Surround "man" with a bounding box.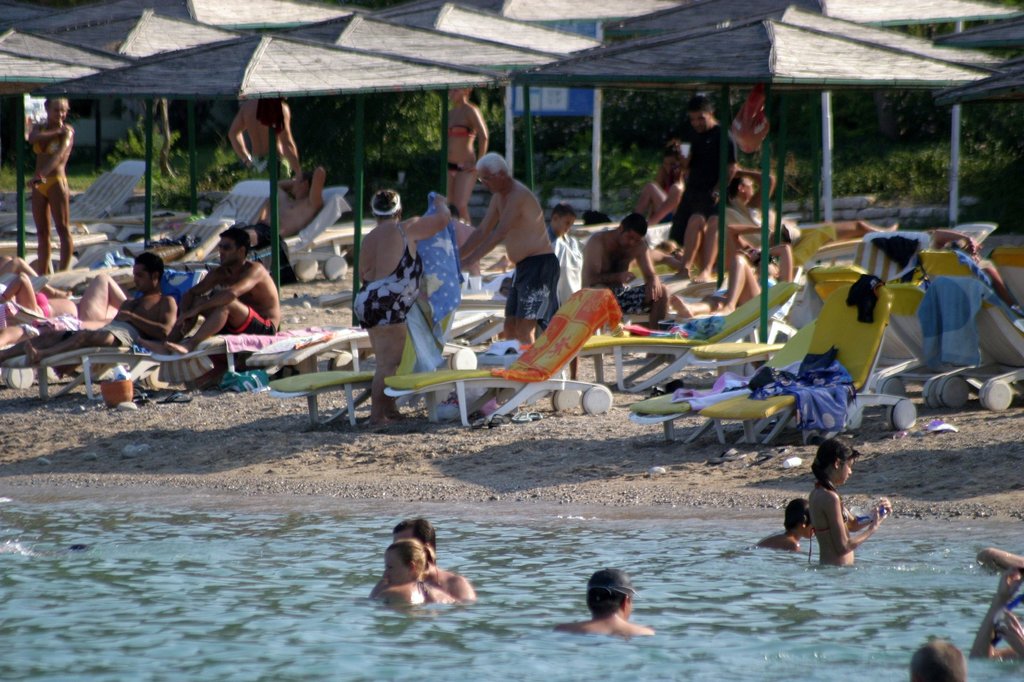
<region>449, 132, 572, 316</region>.
